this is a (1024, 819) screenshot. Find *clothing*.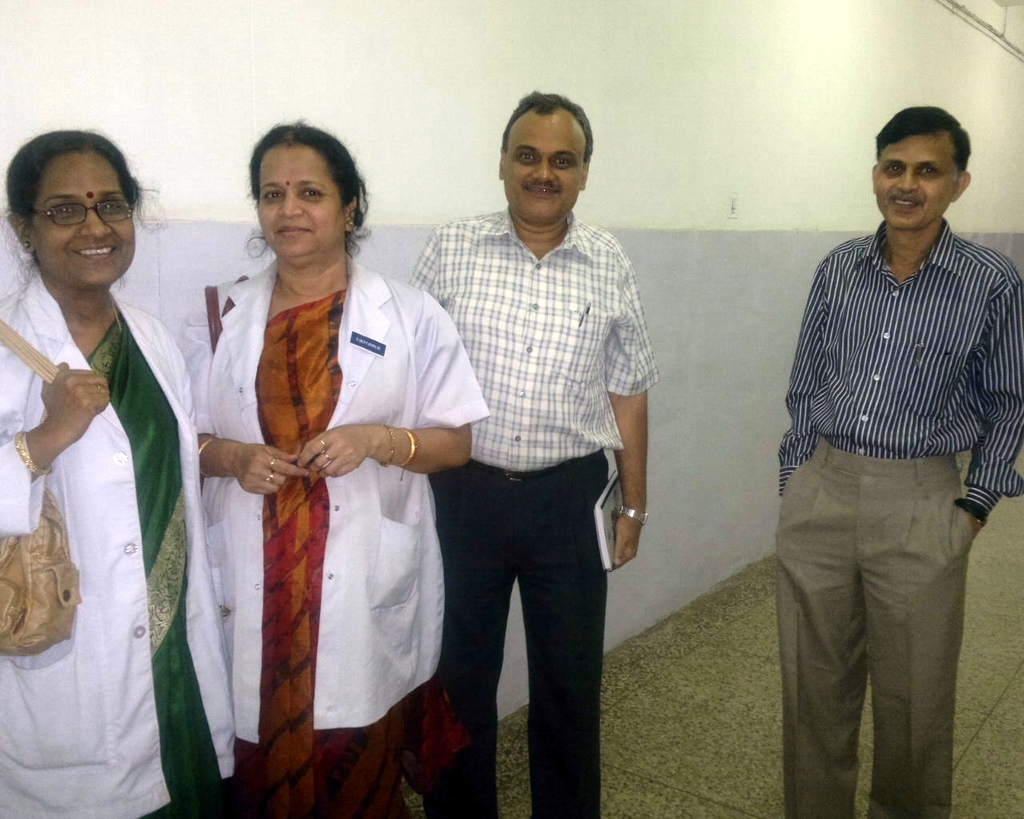
Bounding box: (172, 200, 464, 805).
